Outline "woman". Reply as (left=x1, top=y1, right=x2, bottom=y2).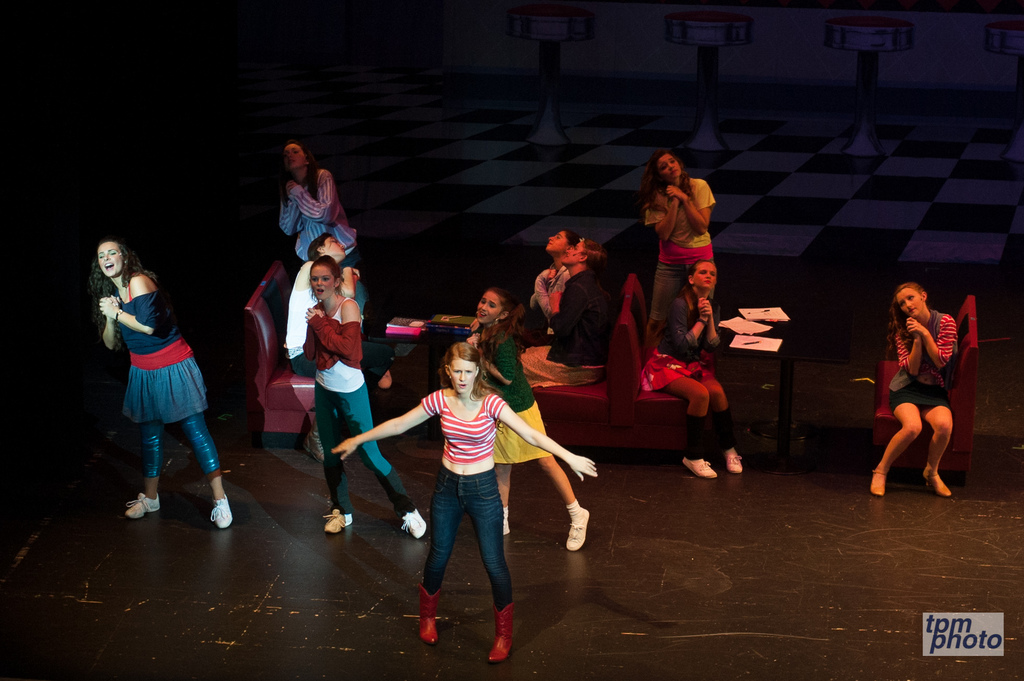
(left=466, top=286, right=591, bottom=551).
